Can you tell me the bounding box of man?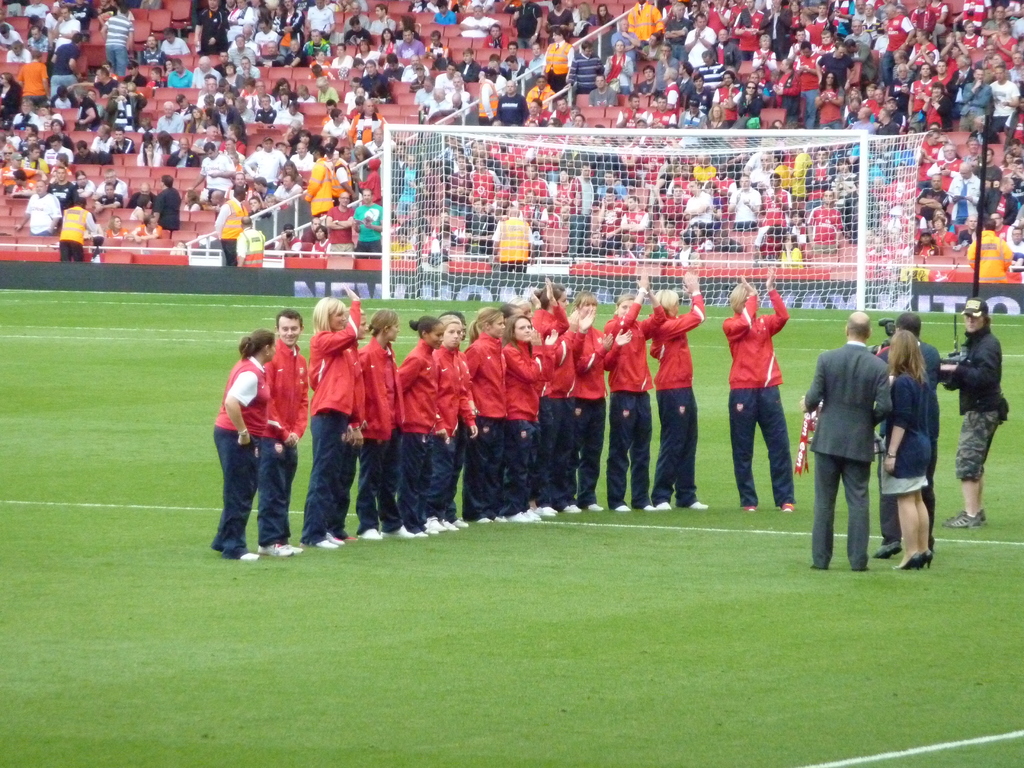
(x1=214, y1=185, x2=251, y2=267).
